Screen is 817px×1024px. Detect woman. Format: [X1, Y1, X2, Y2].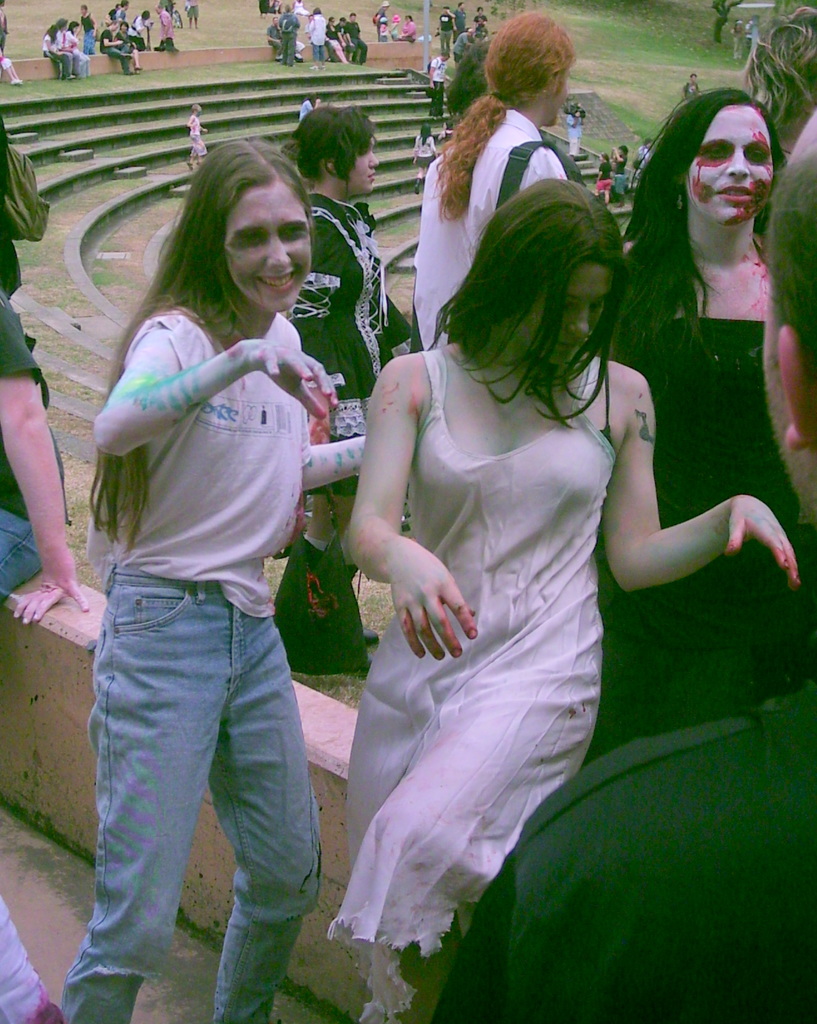
[280, 105, 409, 680].
